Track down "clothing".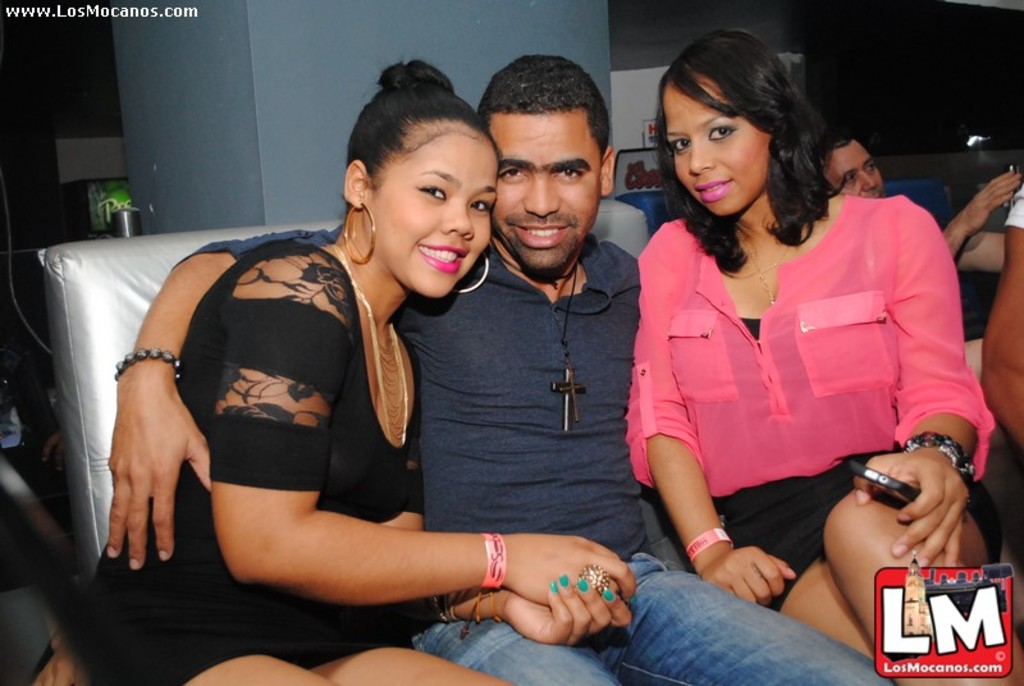
Tracked to bbox(175, 214, 645, 550).
